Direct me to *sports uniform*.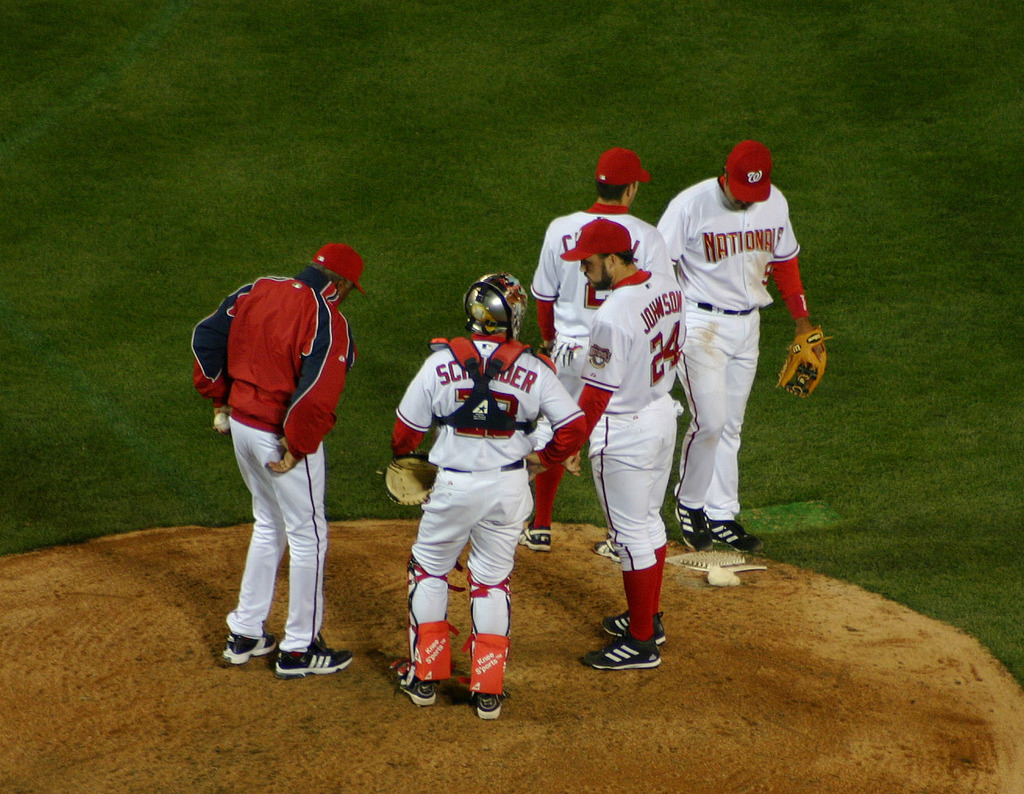
Direction: crop(660, 143, 833, 552).
